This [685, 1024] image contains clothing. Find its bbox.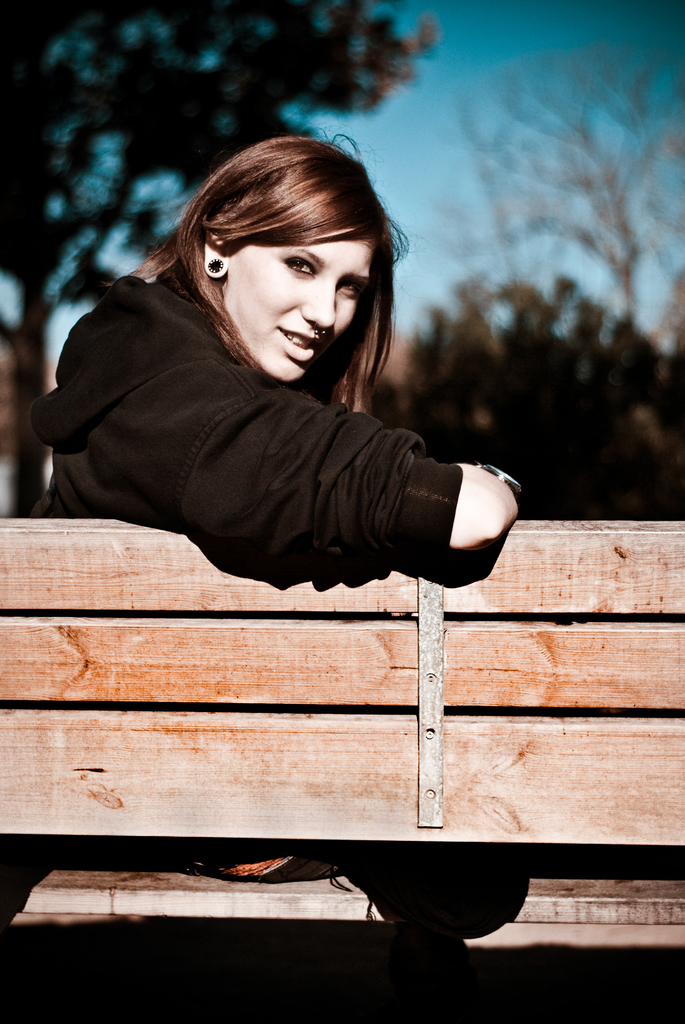
96 342 523 610.
